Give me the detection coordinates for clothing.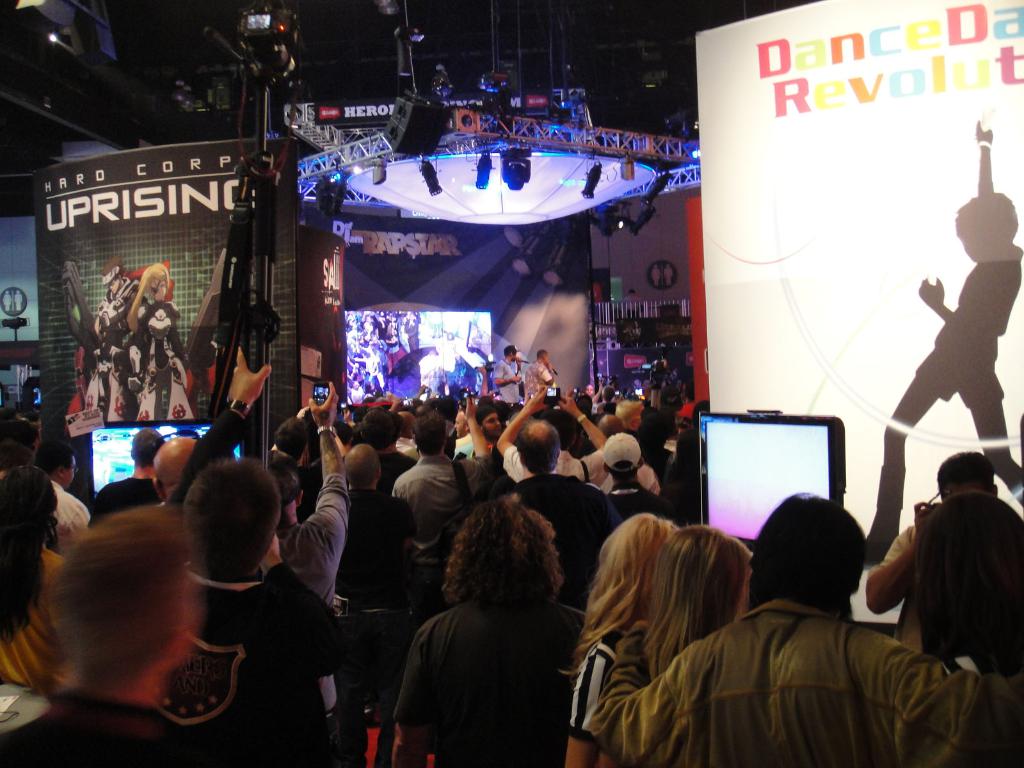
rect(526, 352, 551, 400).
